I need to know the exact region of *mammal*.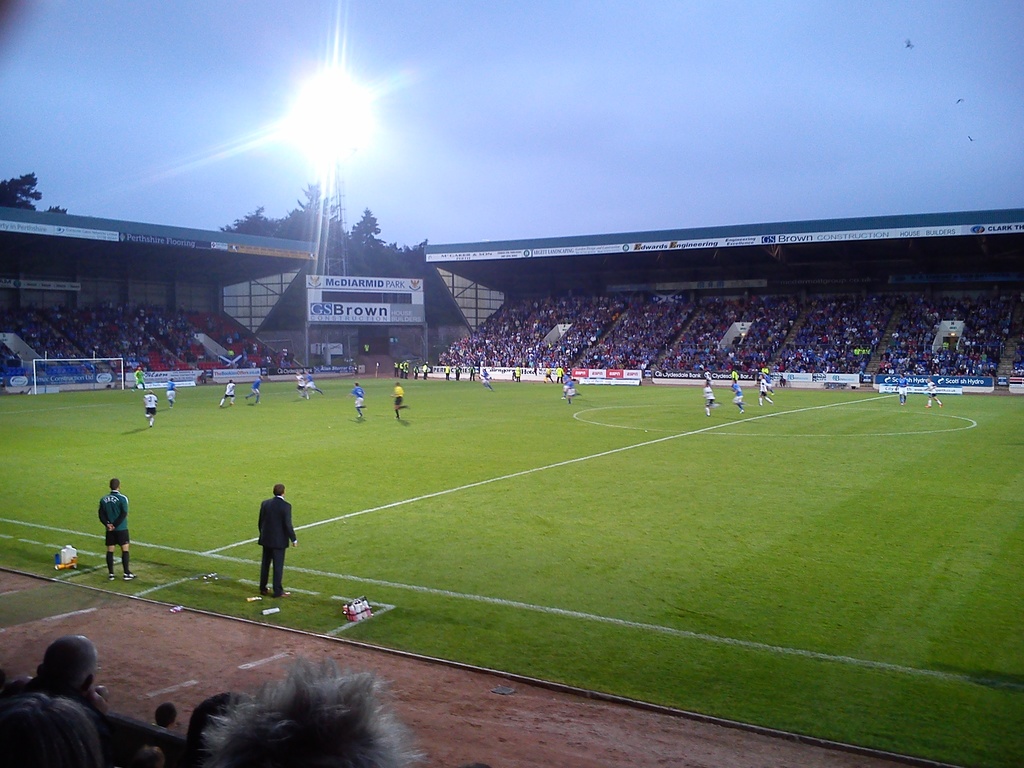
Region: region(387, 384, 414, 419).
